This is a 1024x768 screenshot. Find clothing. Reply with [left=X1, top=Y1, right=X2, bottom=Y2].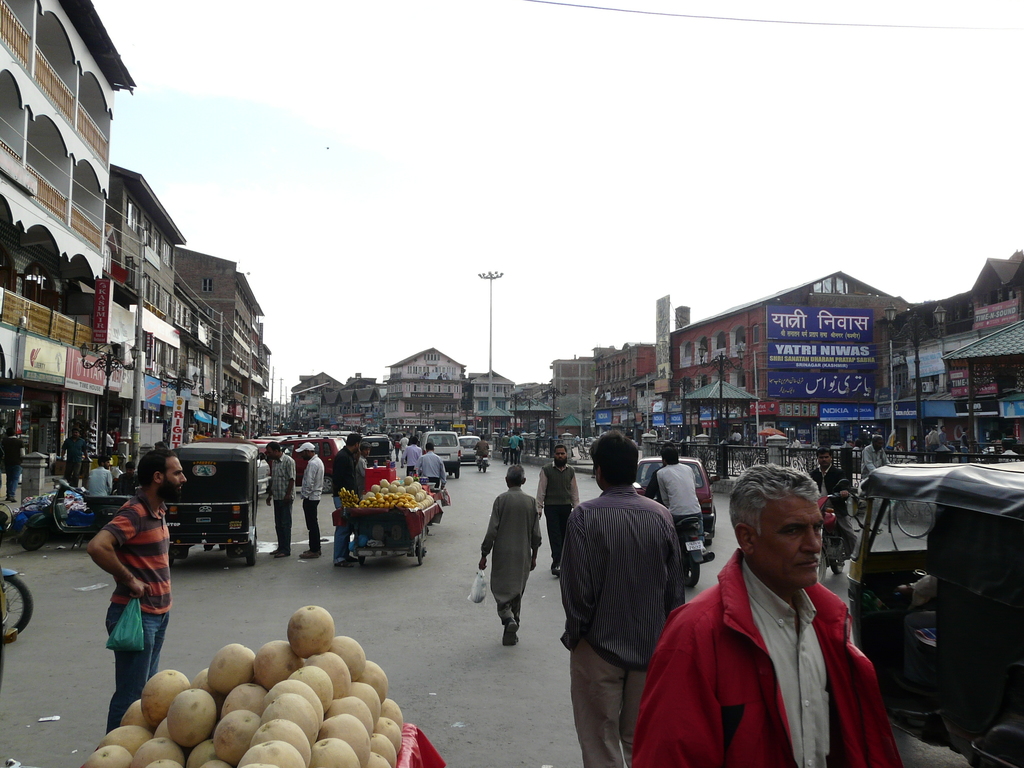
[left=959, top=433, right=968, bottom=461].
